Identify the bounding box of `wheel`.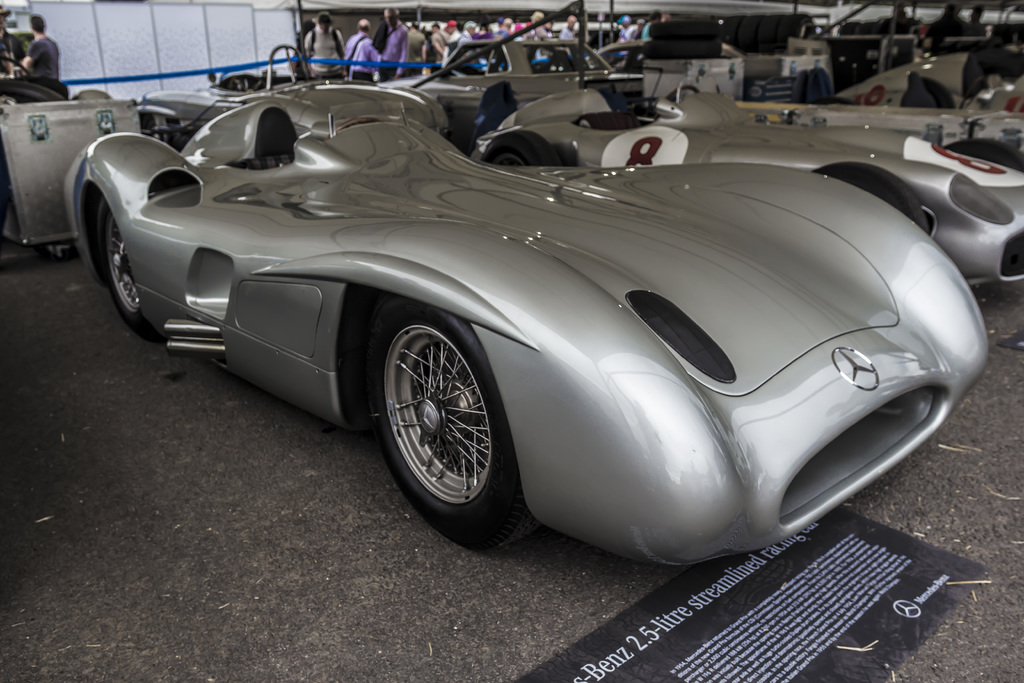
rect(946, 138, 1023, 167).
